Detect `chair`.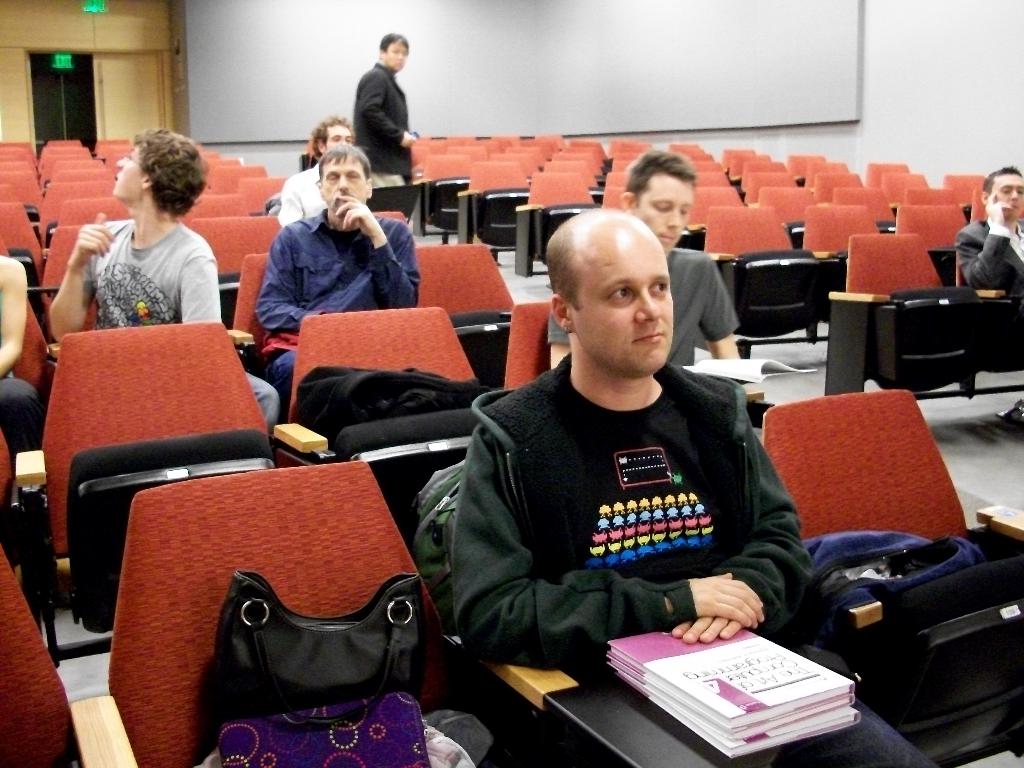
Detected at (76, 458, 650, 767).
